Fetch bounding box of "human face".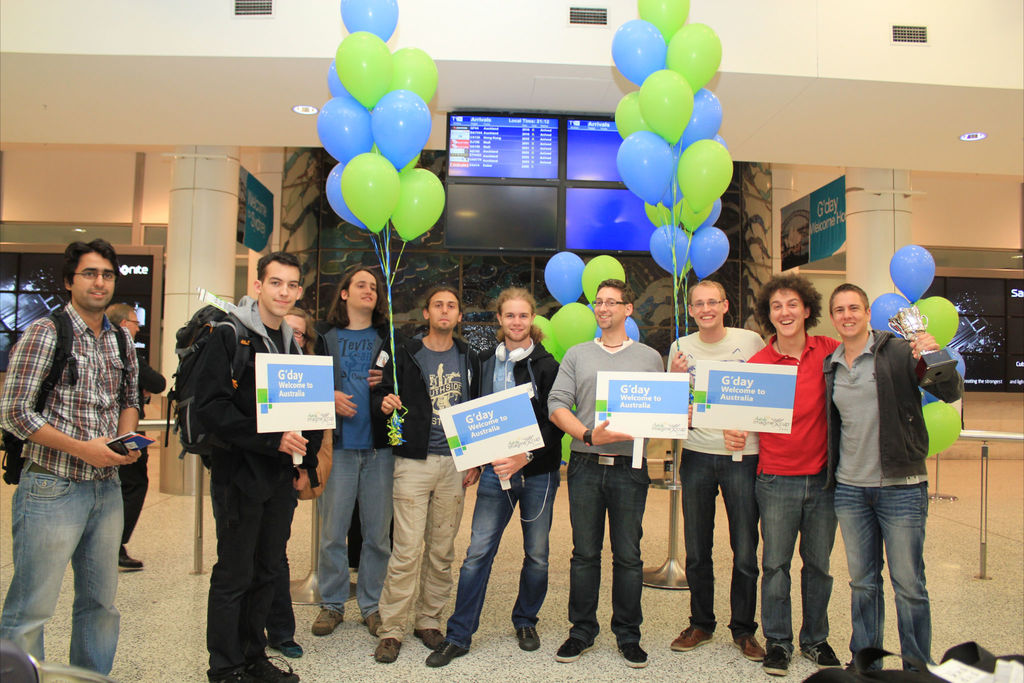
Bbox: 348,270,379,309.
